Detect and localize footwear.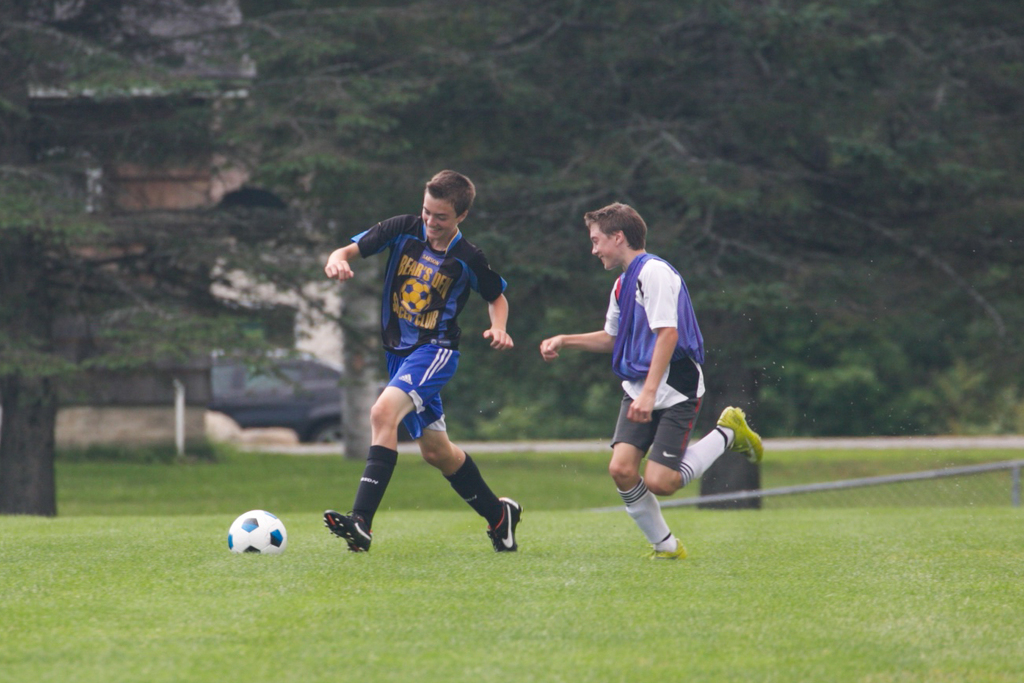
Localized at [647, 535, 690, 559].
